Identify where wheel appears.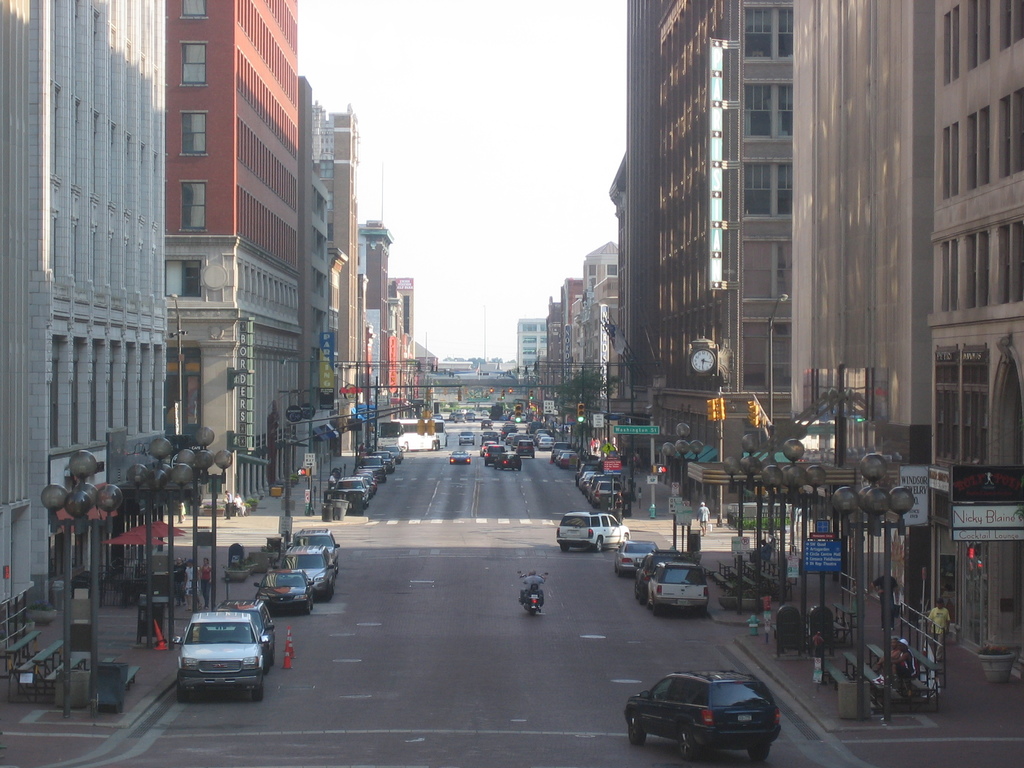
Appears at <bbox>402, 442, 407, 450</bbox>.
